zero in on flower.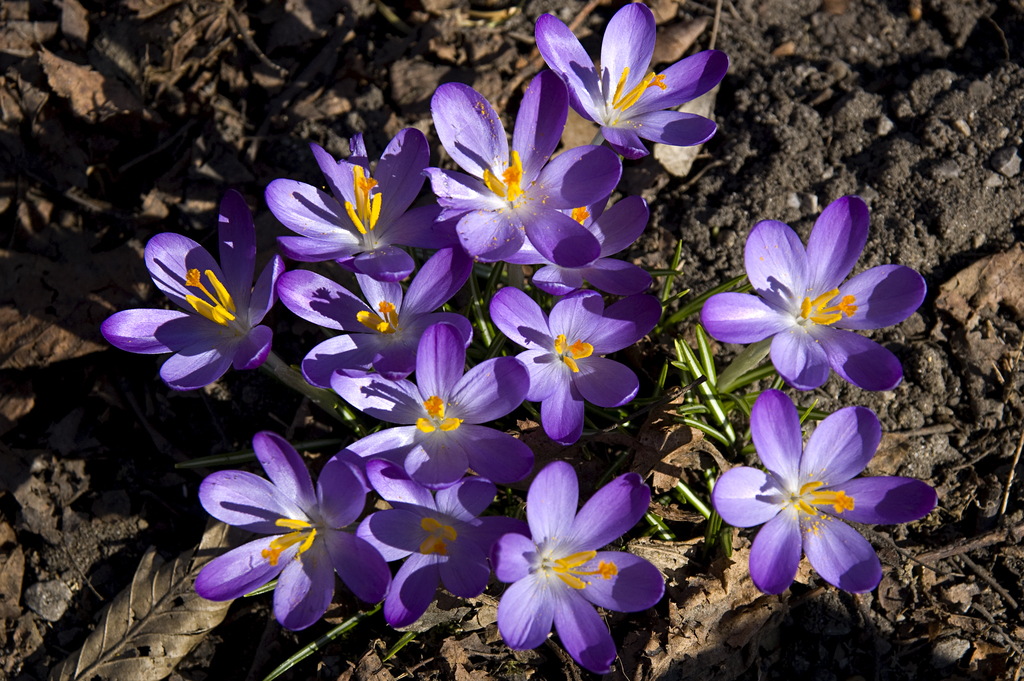
Zeroed in: x1=699, y1=196, x2=930, y2=394.
